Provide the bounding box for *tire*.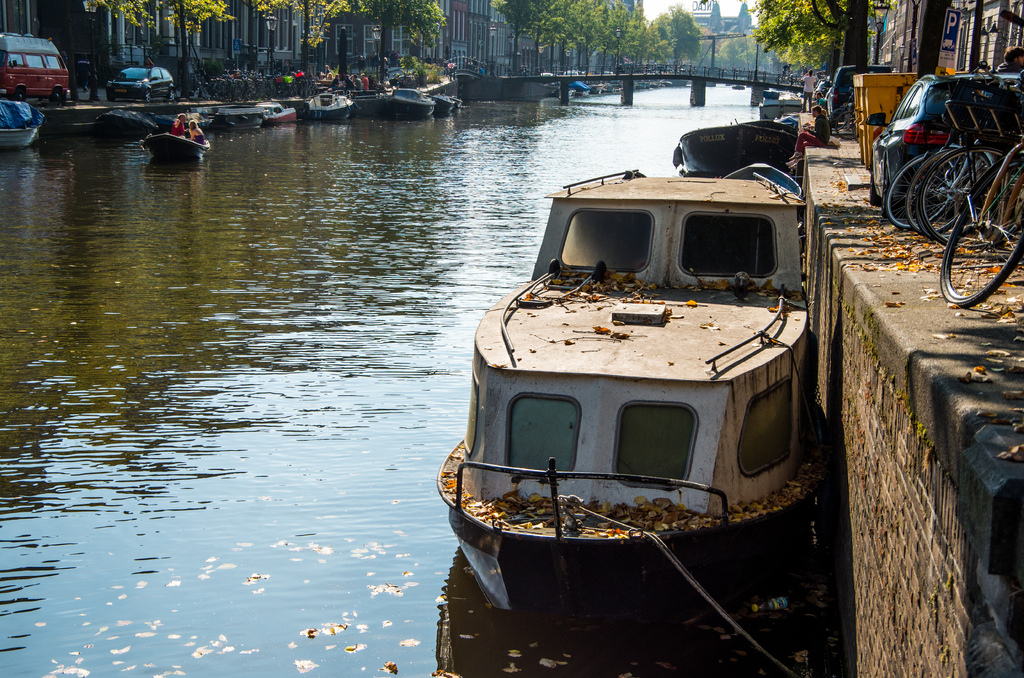
box=[8, 88, 24, 103].
